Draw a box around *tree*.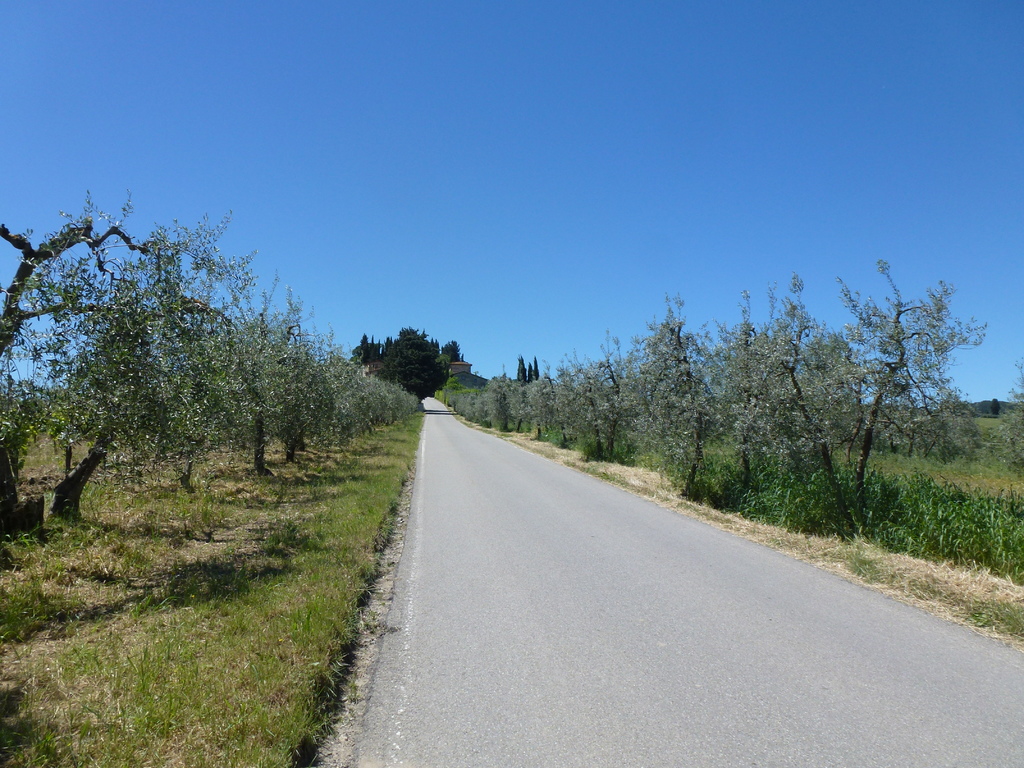
crop(131, 269, 281, 475).
